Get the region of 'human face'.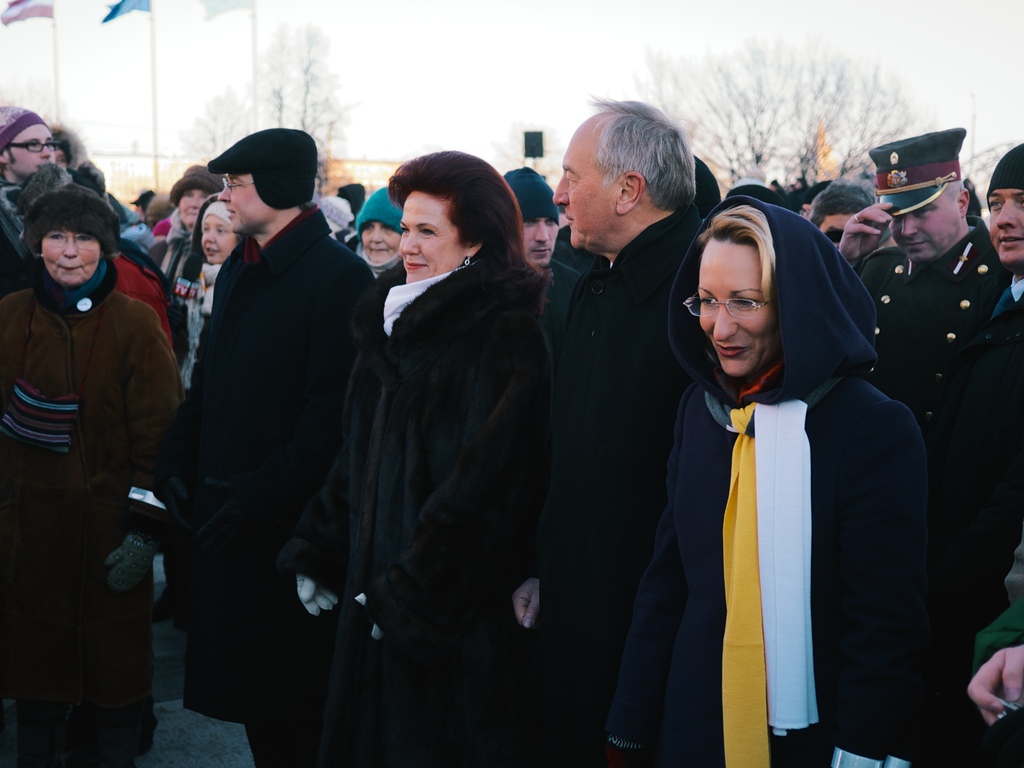
left=40, top=228, right=98, bottom=279.
